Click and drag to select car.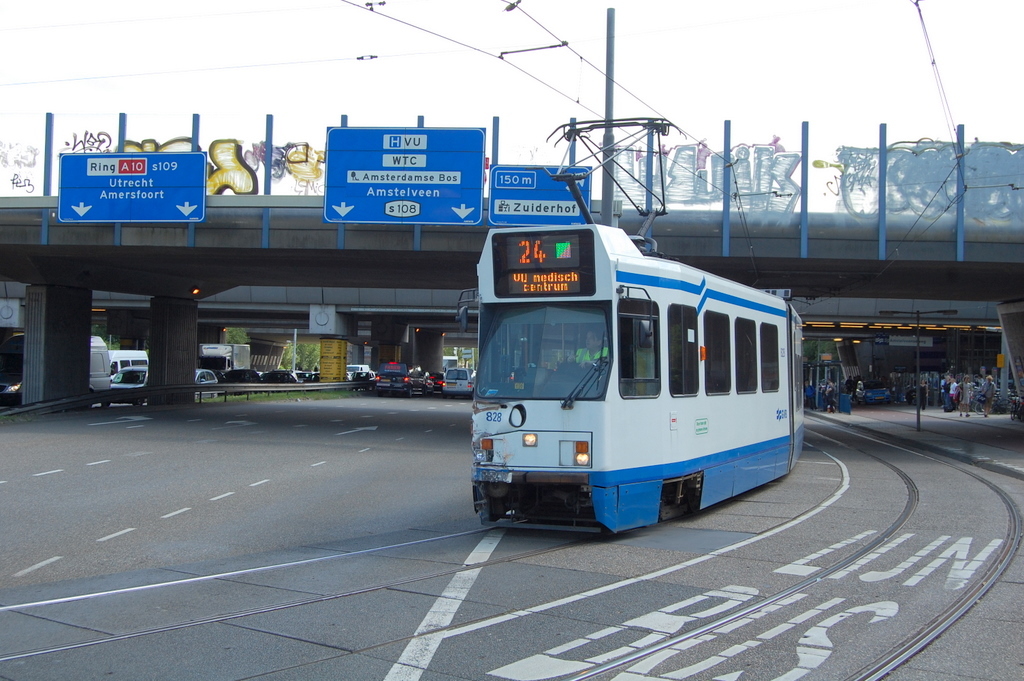
Selection: box=[194, 368, 218, 386].
